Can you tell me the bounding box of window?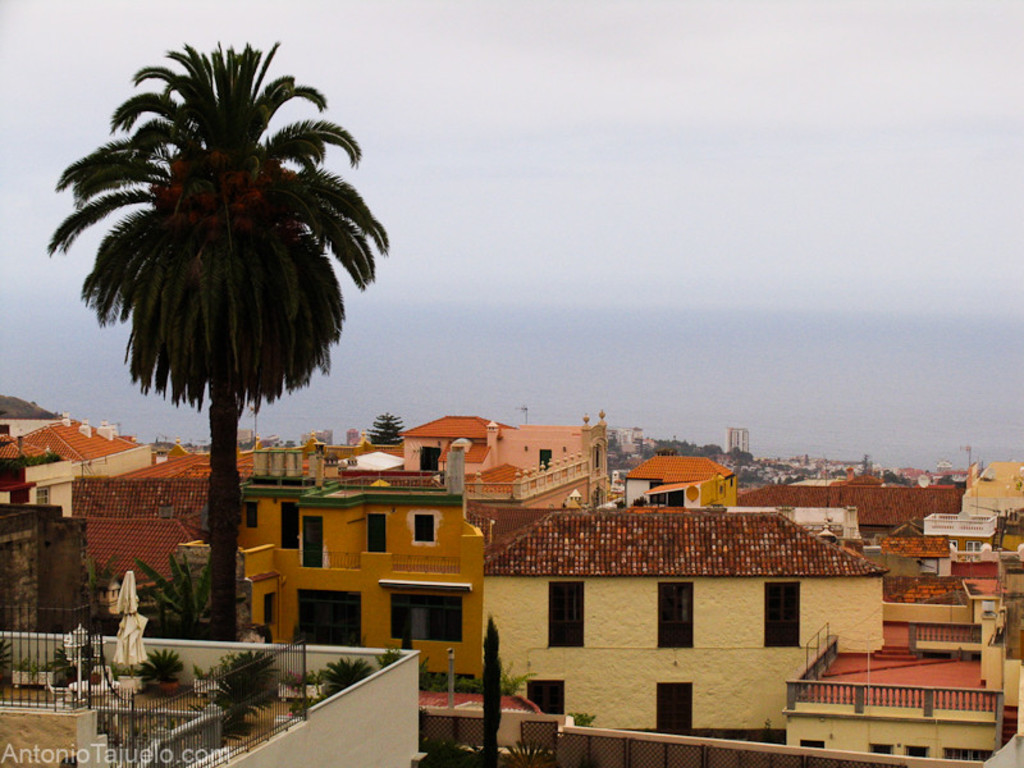
Rect(412, 503, 438, 548).
